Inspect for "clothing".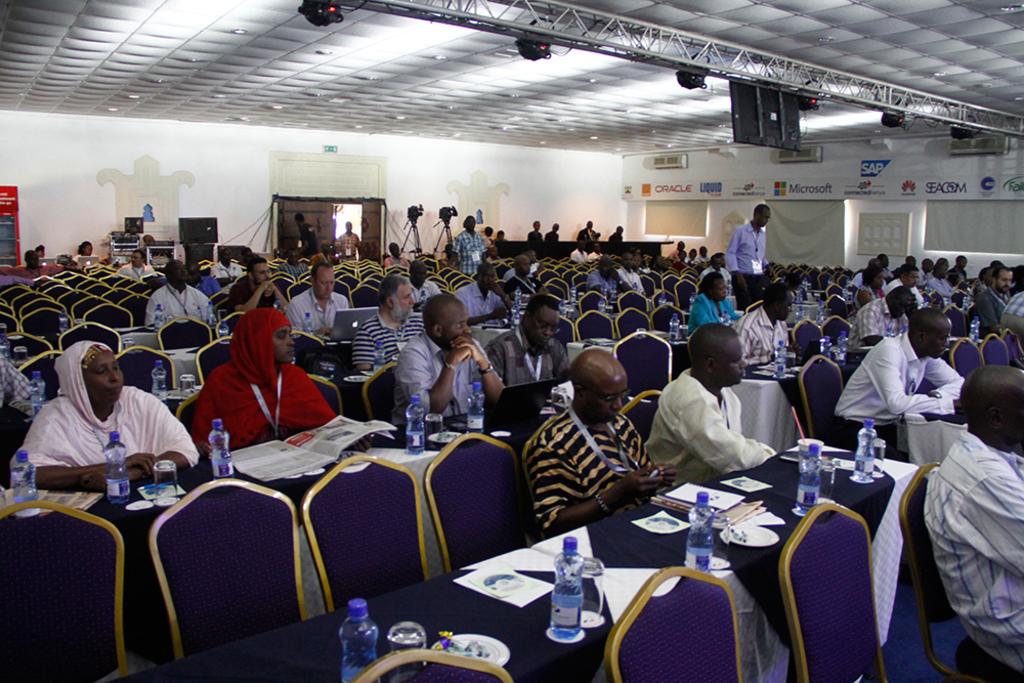
Inspection: [x1=136, y1=282, x2=220, y2=342].
